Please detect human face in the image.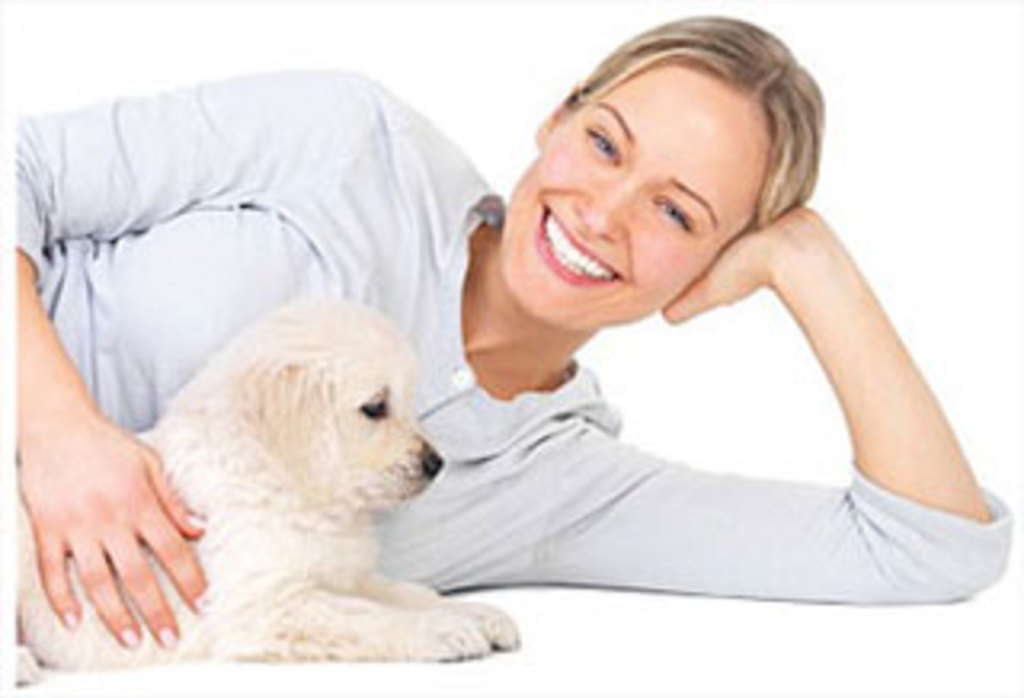
l=499, t=61, r=765, b=333.
